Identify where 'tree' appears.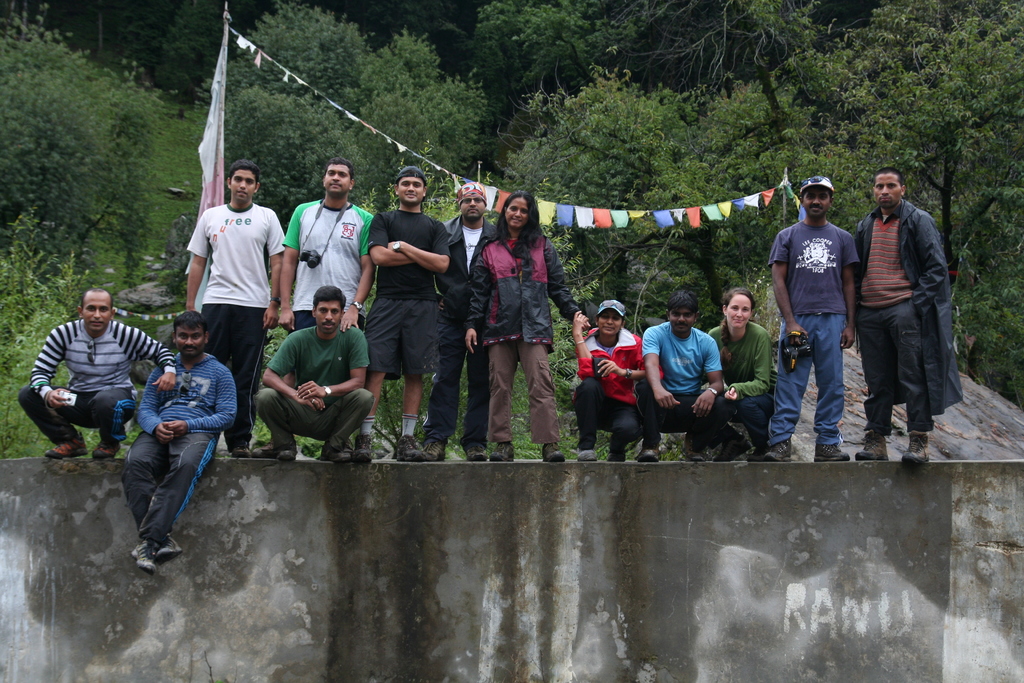
Appears at select_region(495, 64, 758, 312).
